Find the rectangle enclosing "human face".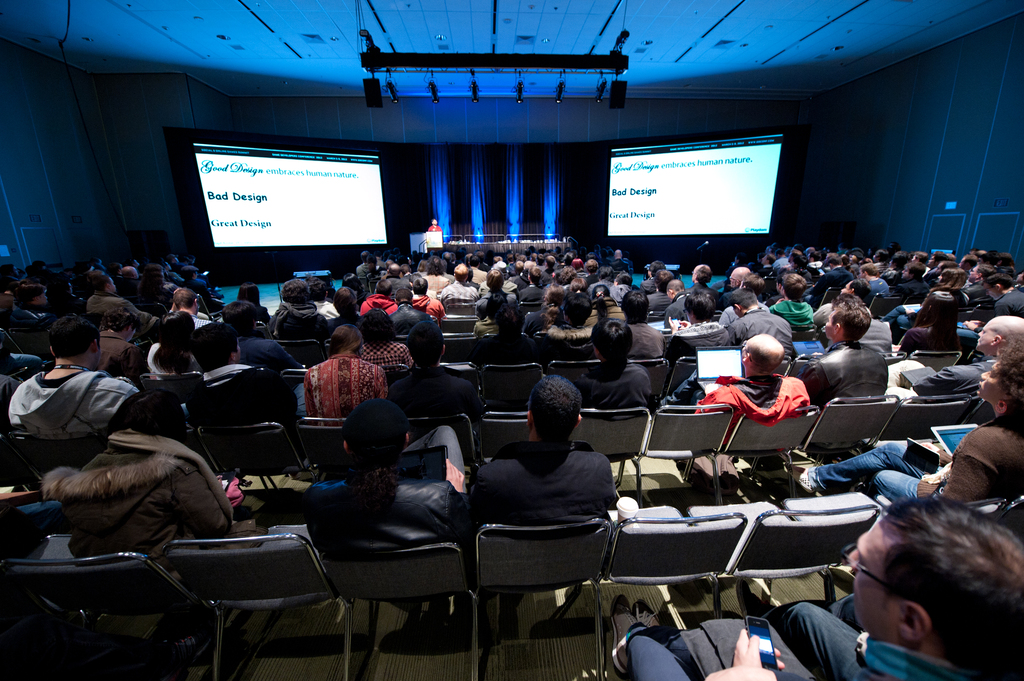
x1=845, y1=522, x2=900, y2=638.
